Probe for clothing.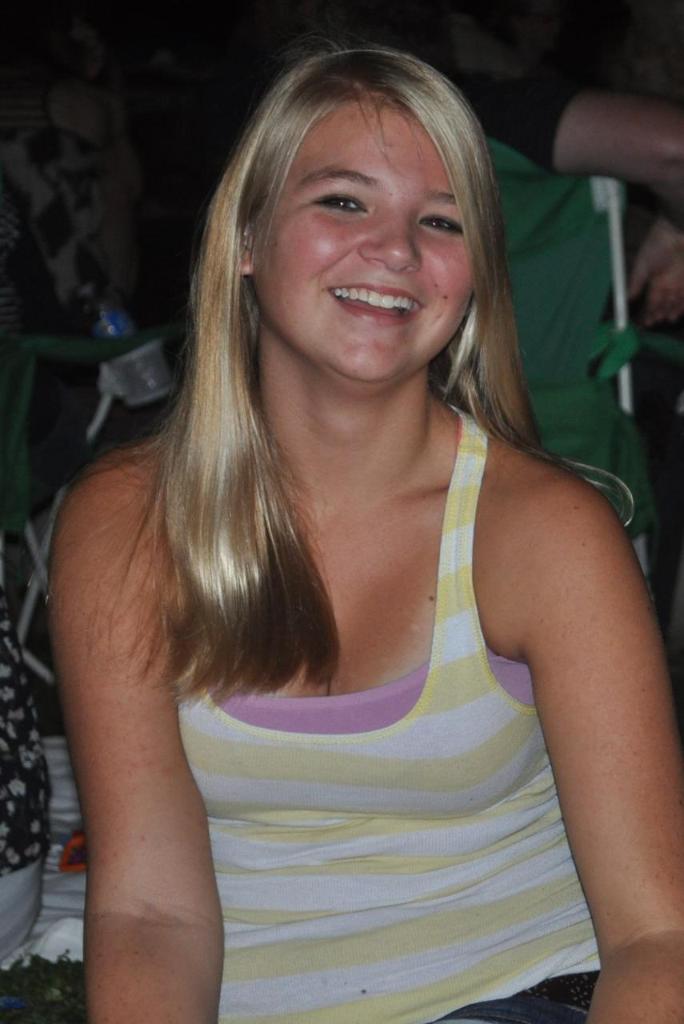
Probe result: crop(0, 579, 52, 966).
